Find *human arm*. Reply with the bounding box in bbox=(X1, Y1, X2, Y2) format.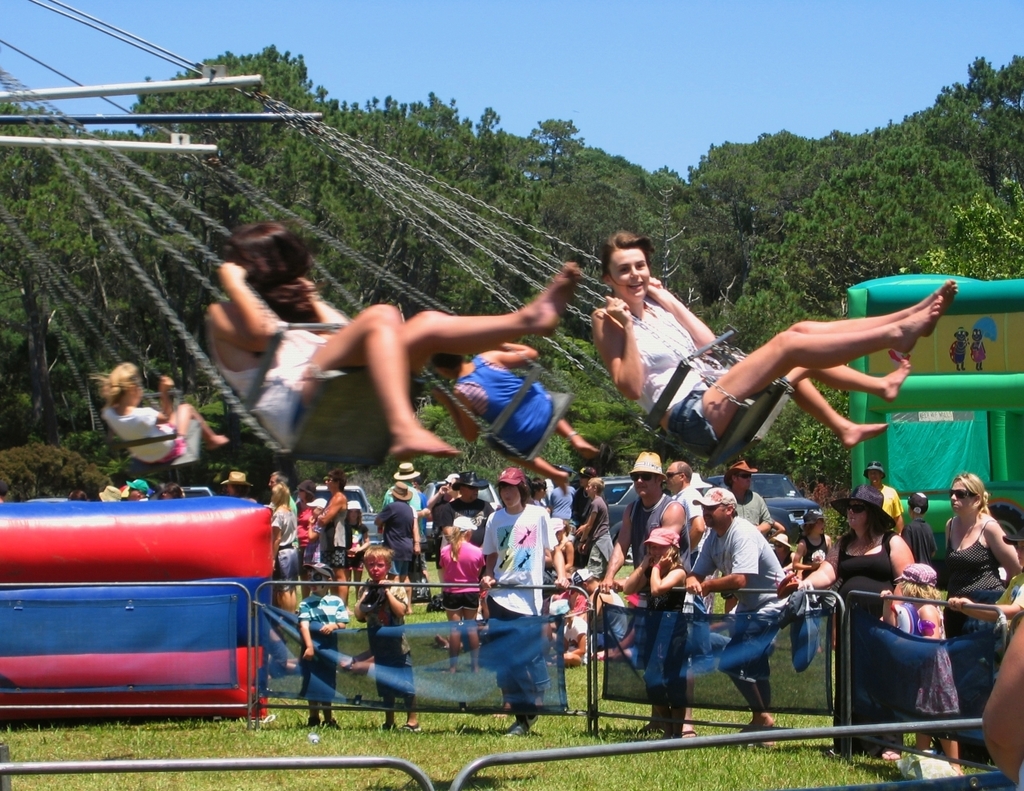
bbox=(705, 556, 751, 585).
